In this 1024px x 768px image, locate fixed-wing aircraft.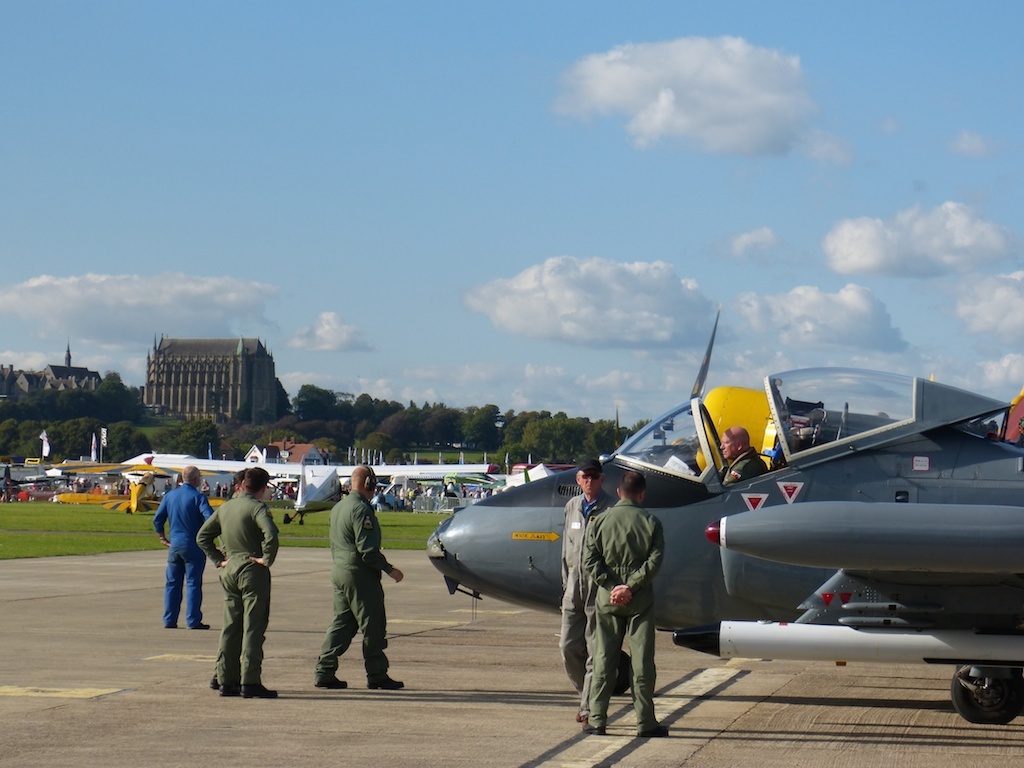
Bounding box: bbox=(56, 468, 229, 511).
